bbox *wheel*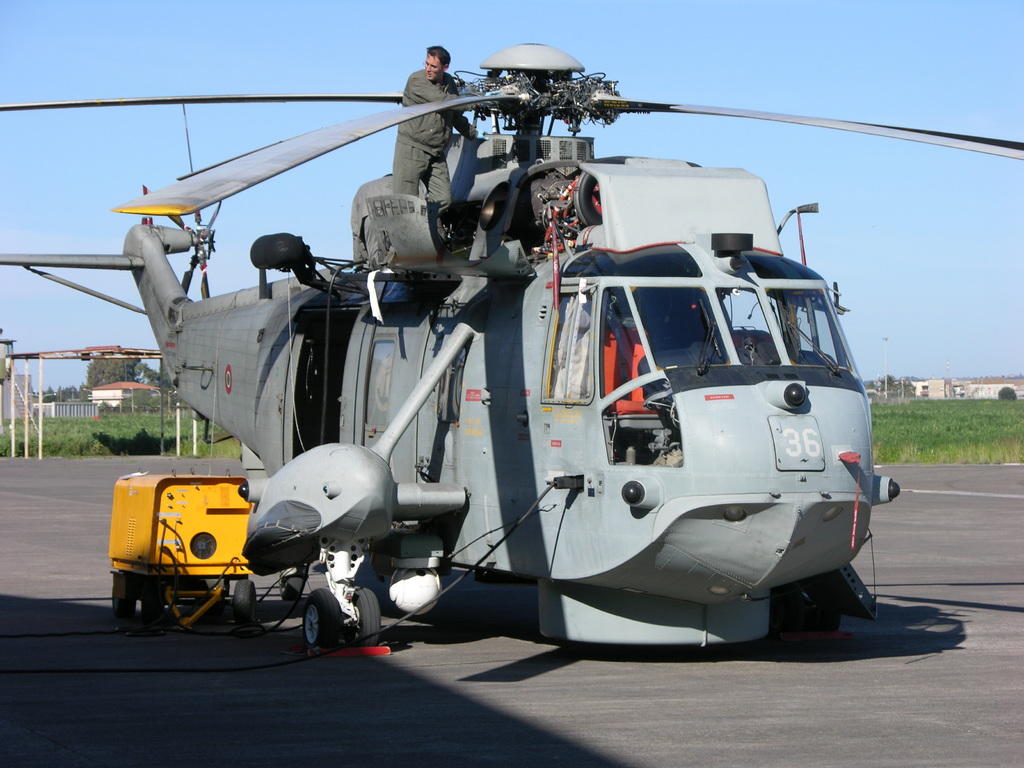
{"left": 228, "top": 571, "right": 257, "bottom": 629}
